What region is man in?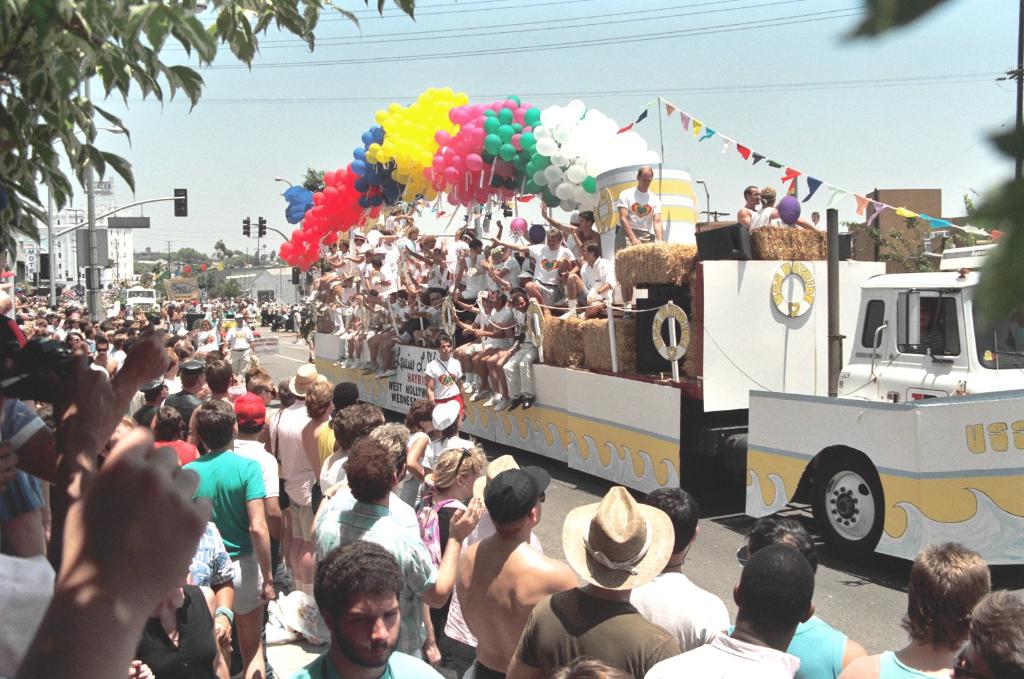
x1=285, y1=540, x2=446, y2=678.
